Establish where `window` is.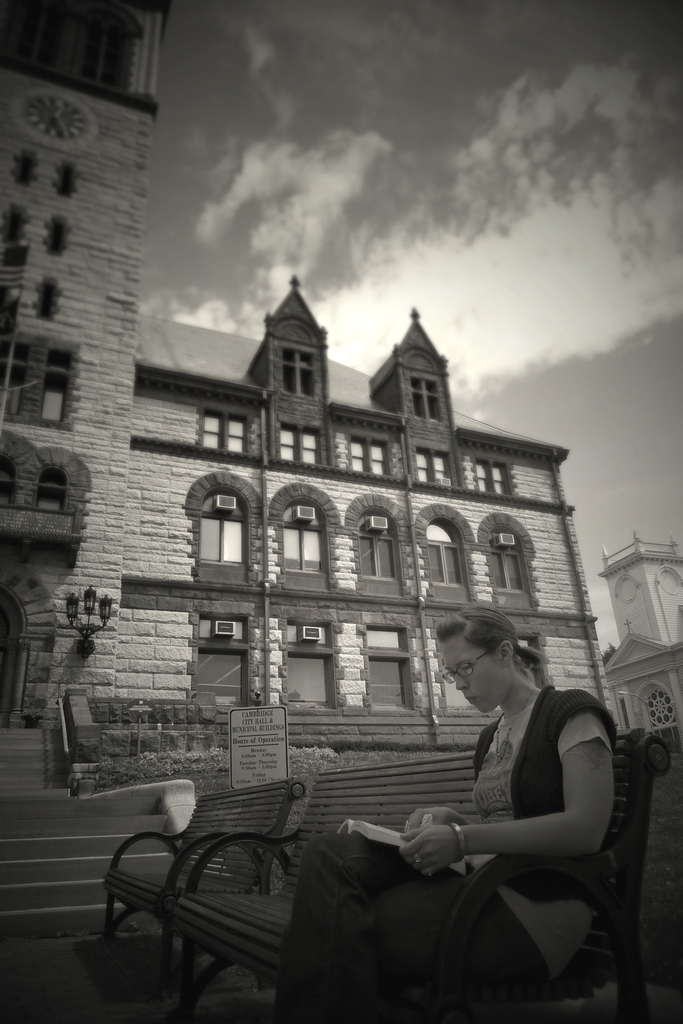
Established at [51, 221, 68, 258].
